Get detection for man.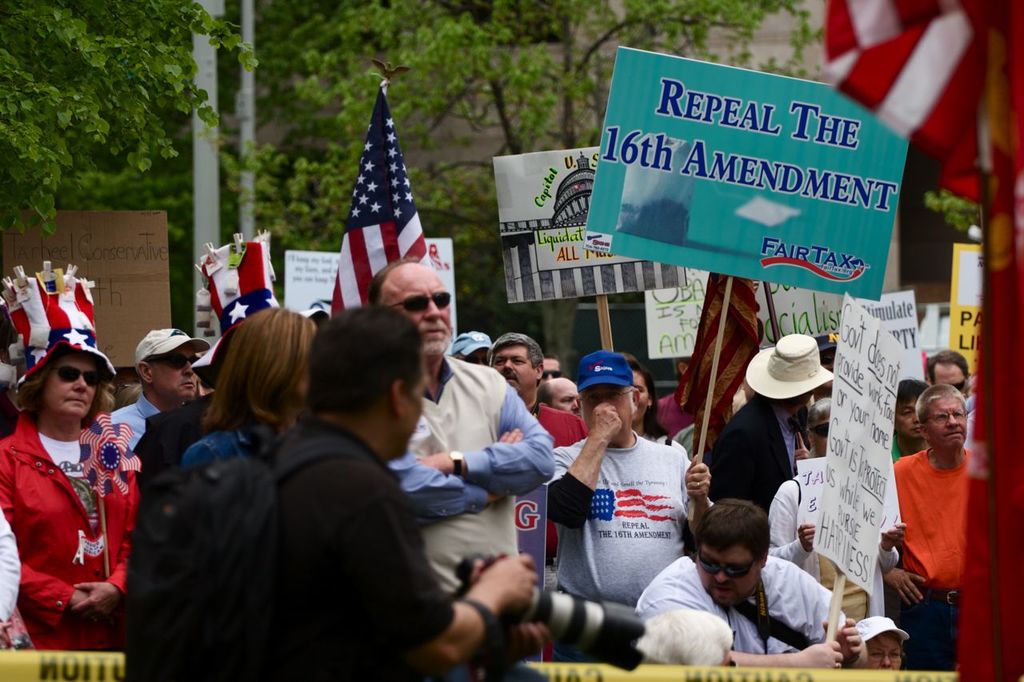
Detection: Rect(926, 345, 971, 403).
